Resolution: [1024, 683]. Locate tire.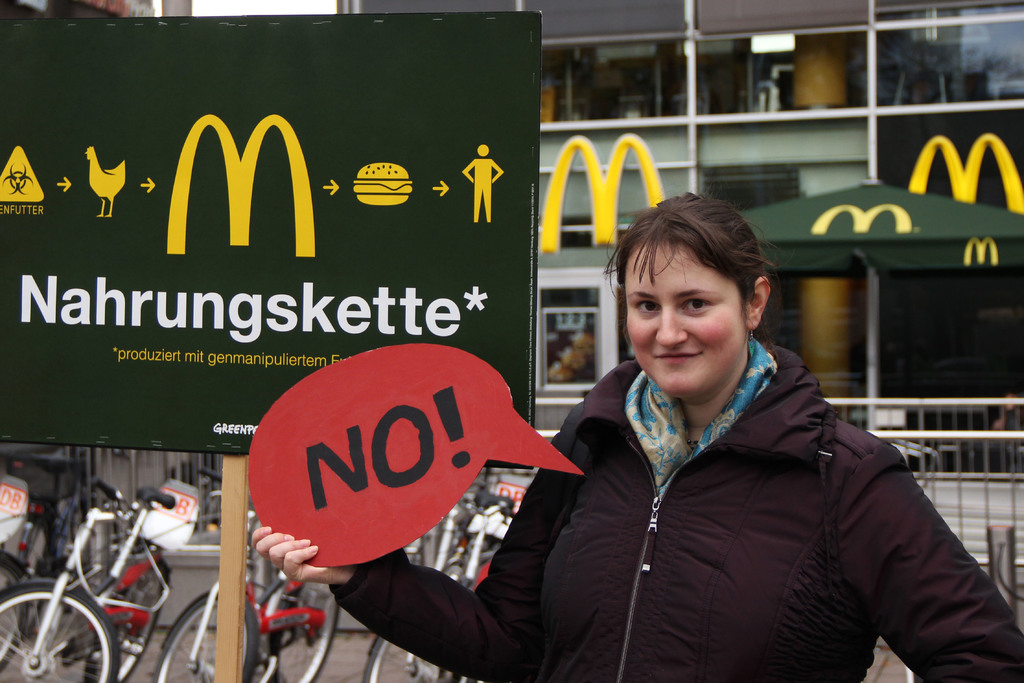
box=[154, 596, 258, 682].
